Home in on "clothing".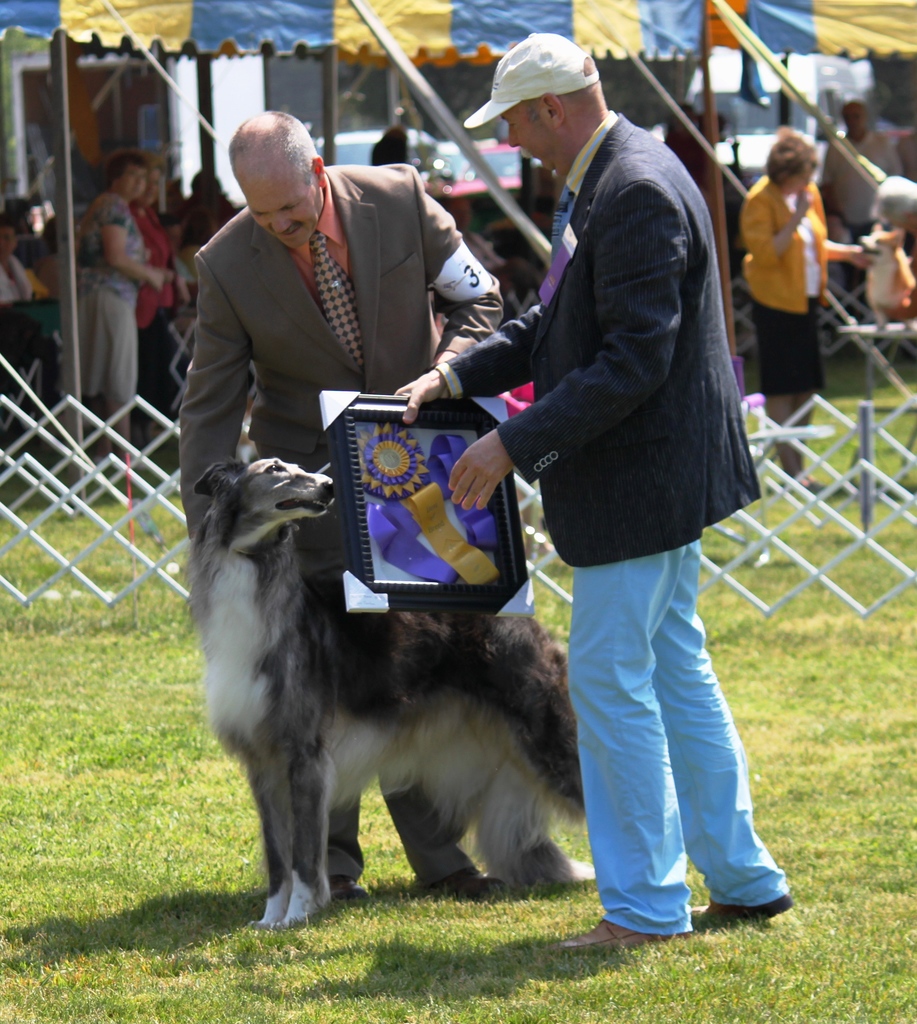
Homed in at bbox=(564, 548, 807, 929).
